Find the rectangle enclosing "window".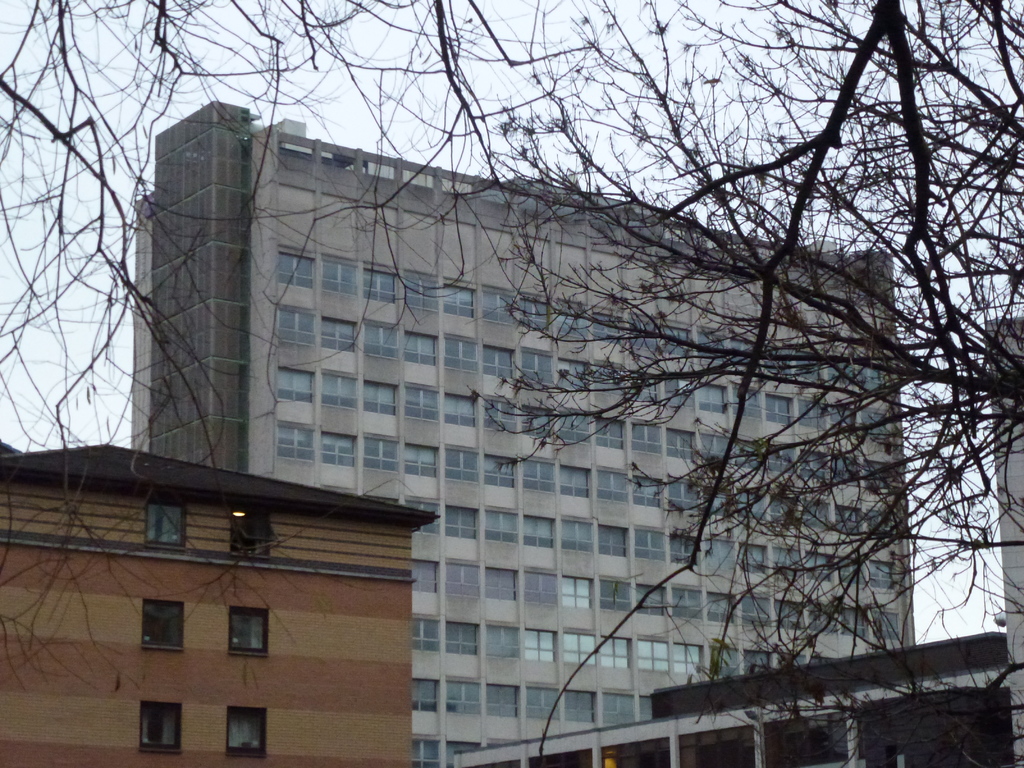
639:525:672:559.
